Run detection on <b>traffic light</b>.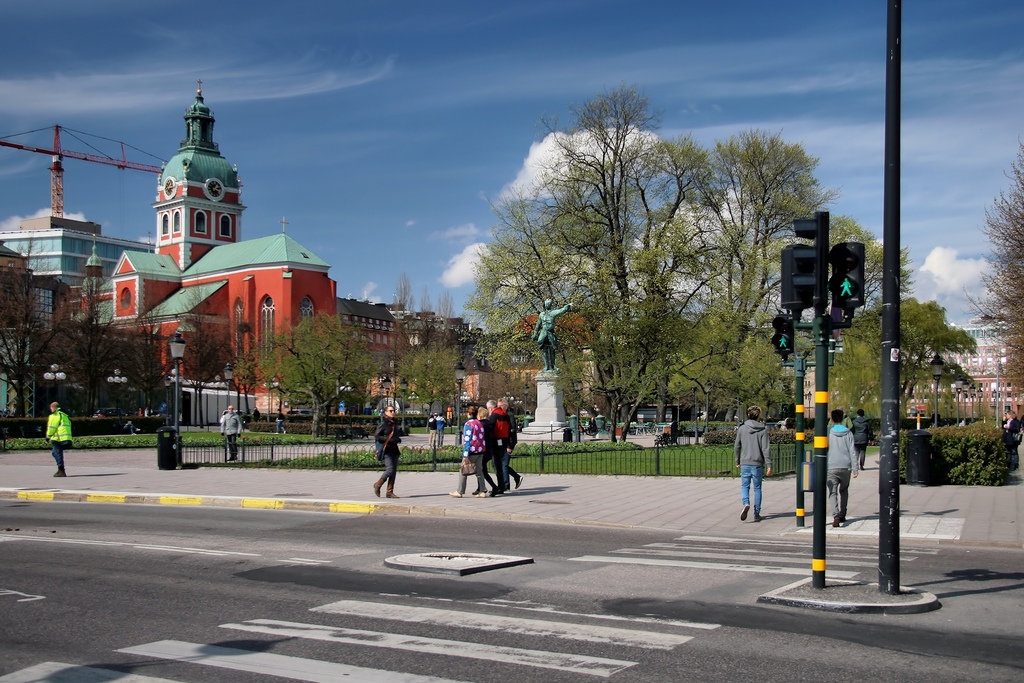
Result: <bbox>778, 242, 812, 316</bbox>.
